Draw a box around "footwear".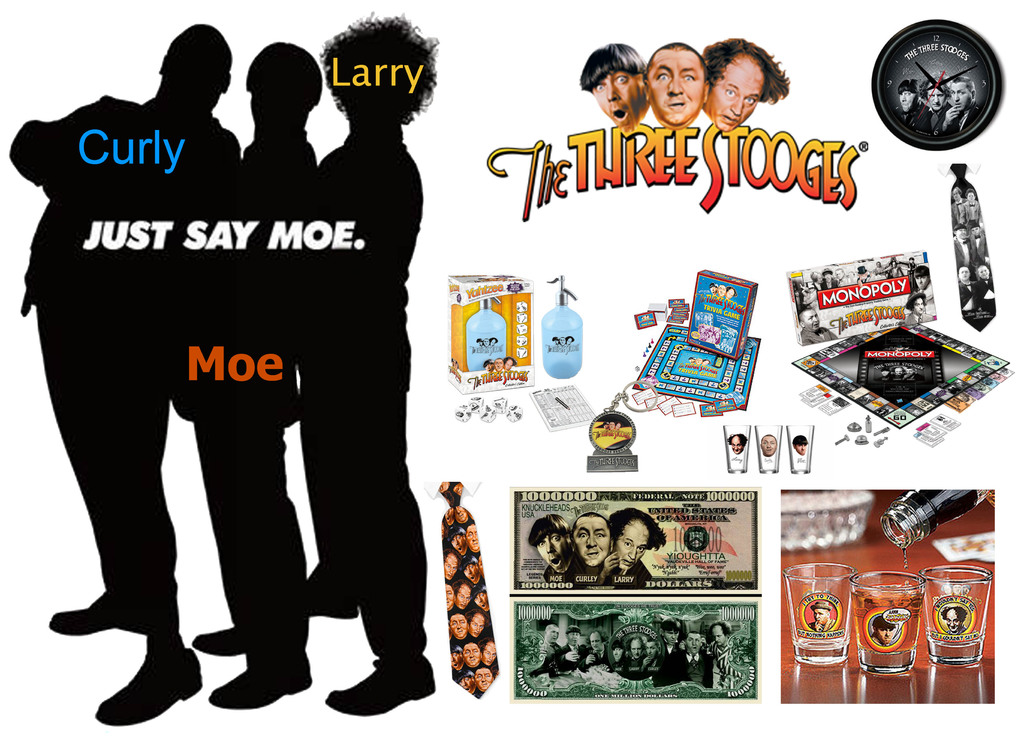
{"left": 94, "top": 654, "right": 199, "bottom": 728}.
